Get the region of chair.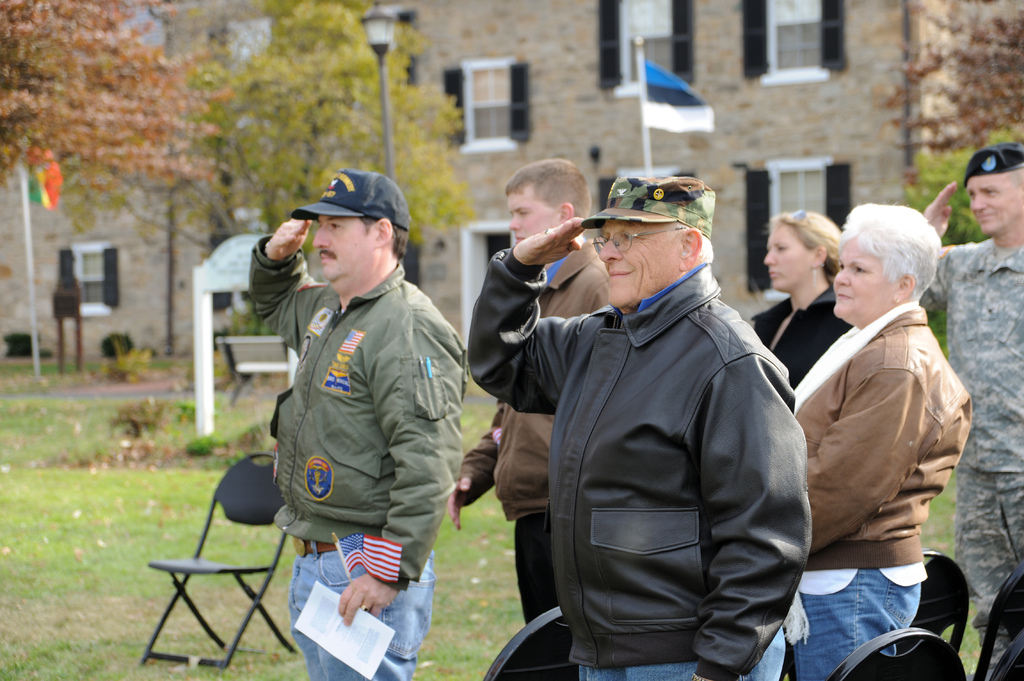
<bbox>981, 552, 1023, 680</bbox>.
